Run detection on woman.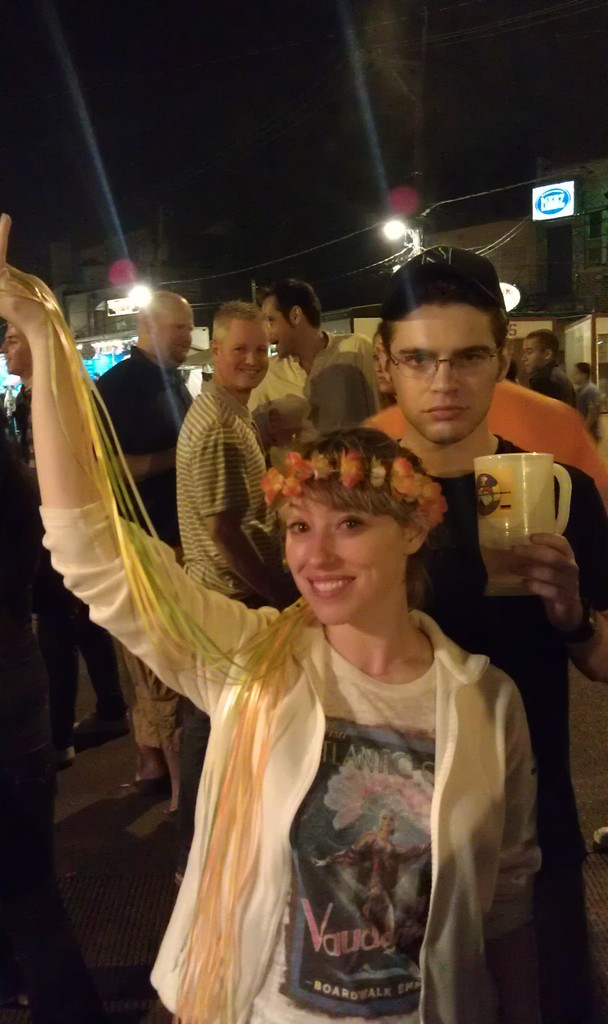
Result: x1=0, y1=220, x2=543, y2=1023.
